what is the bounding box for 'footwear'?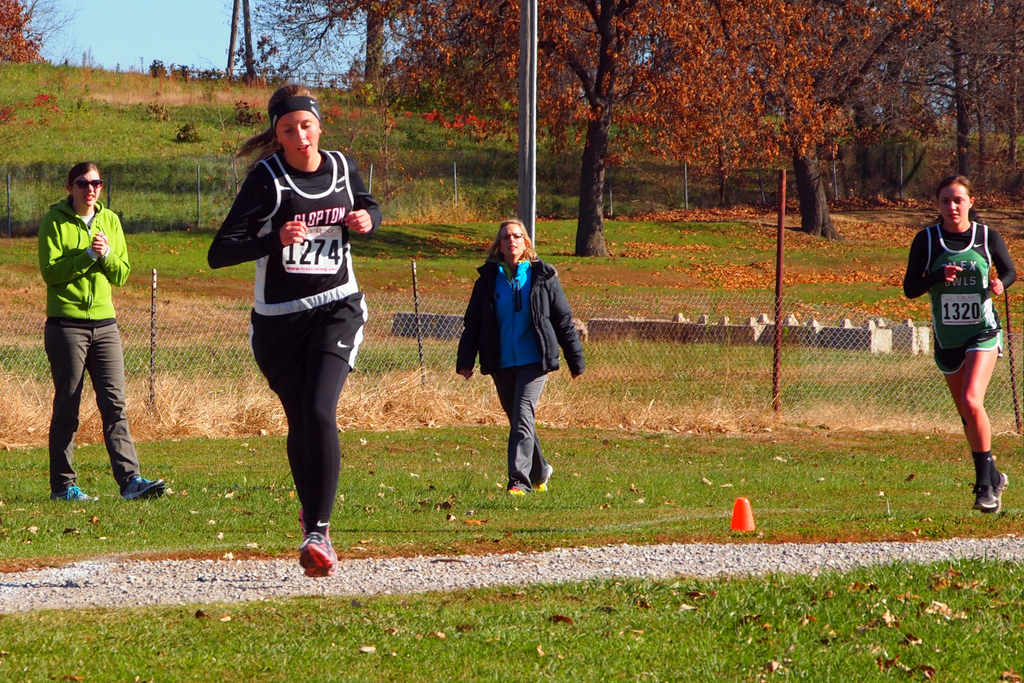
box=[295, 499, 316, 536].
